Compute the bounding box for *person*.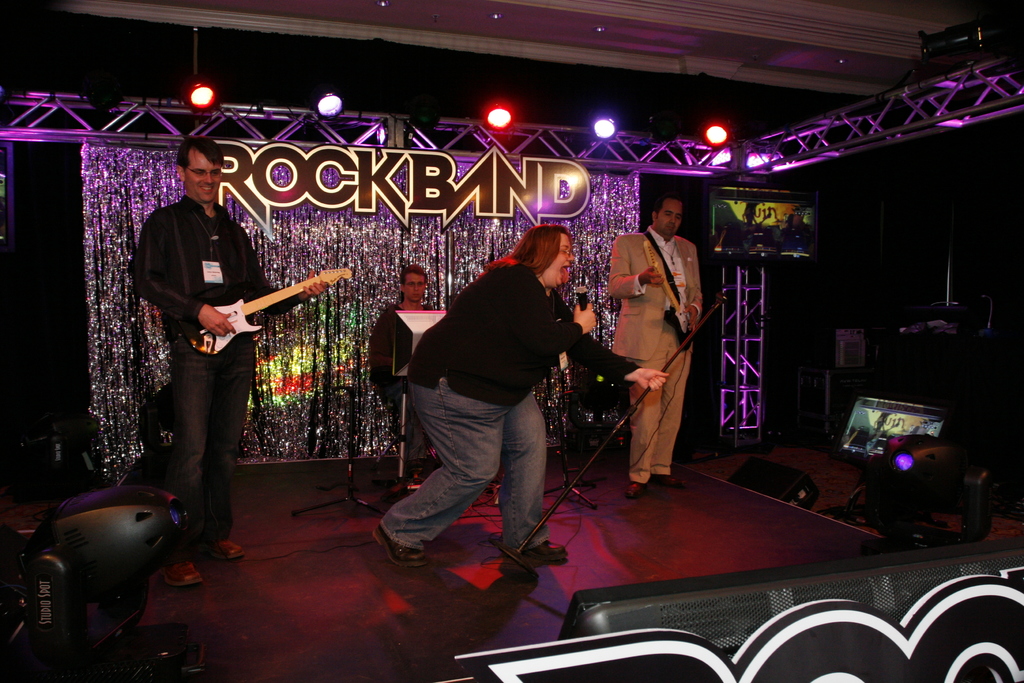
left=124, top=133, right=332, bottom=592.
